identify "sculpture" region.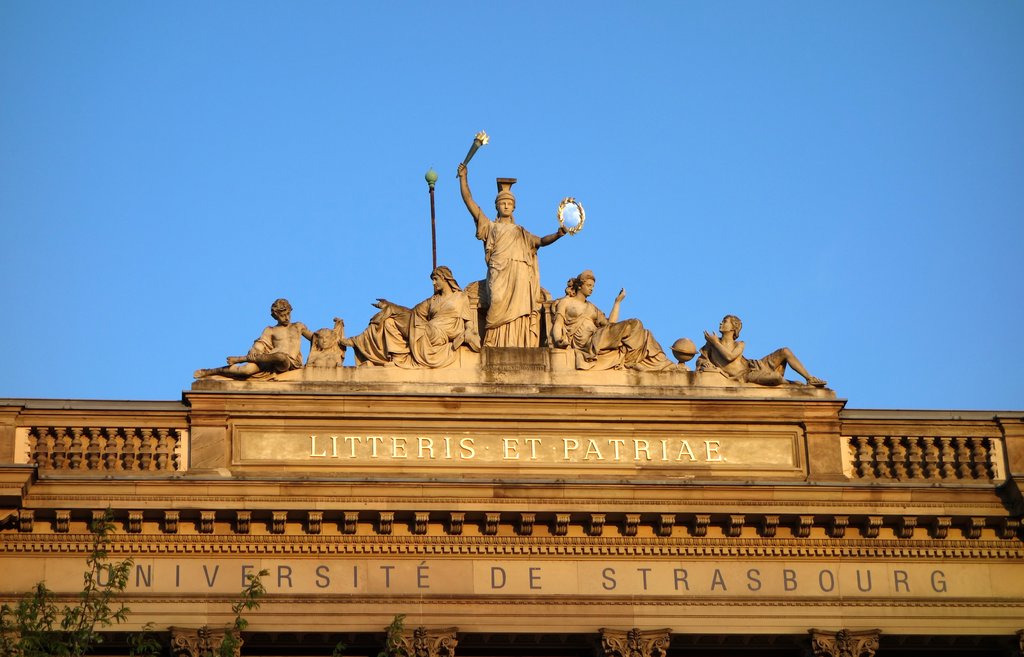
Region: bbox(454, 130, 569, 354).
